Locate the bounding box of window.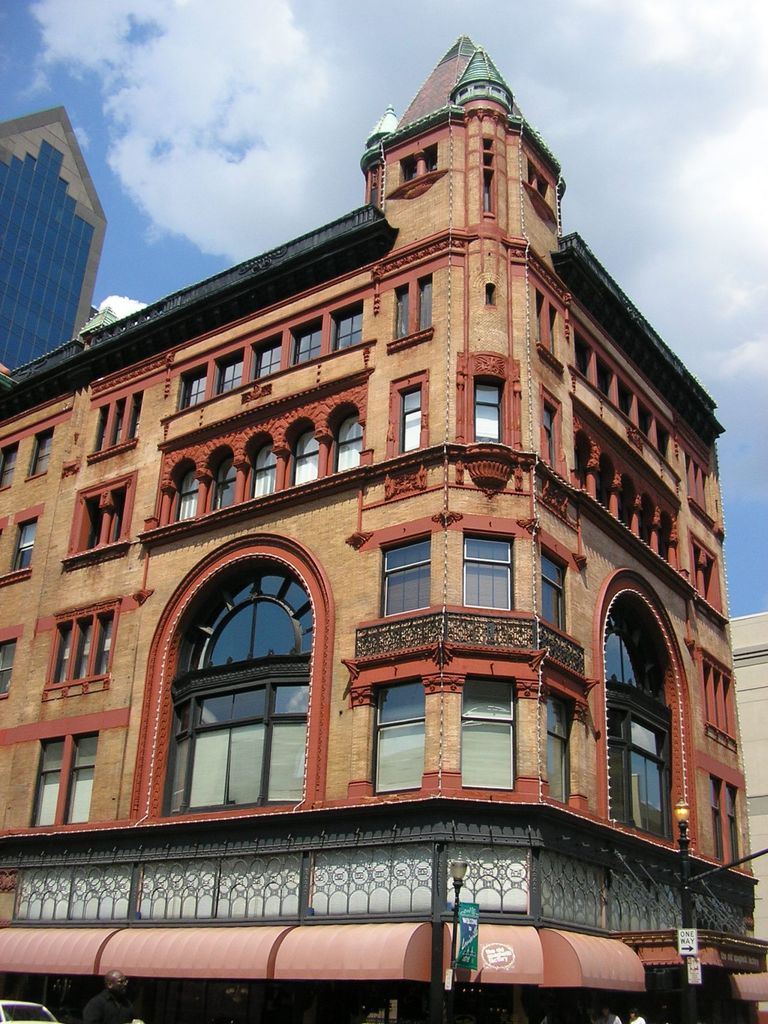
Bounding box: bbox(537, 543, 569, 631).
